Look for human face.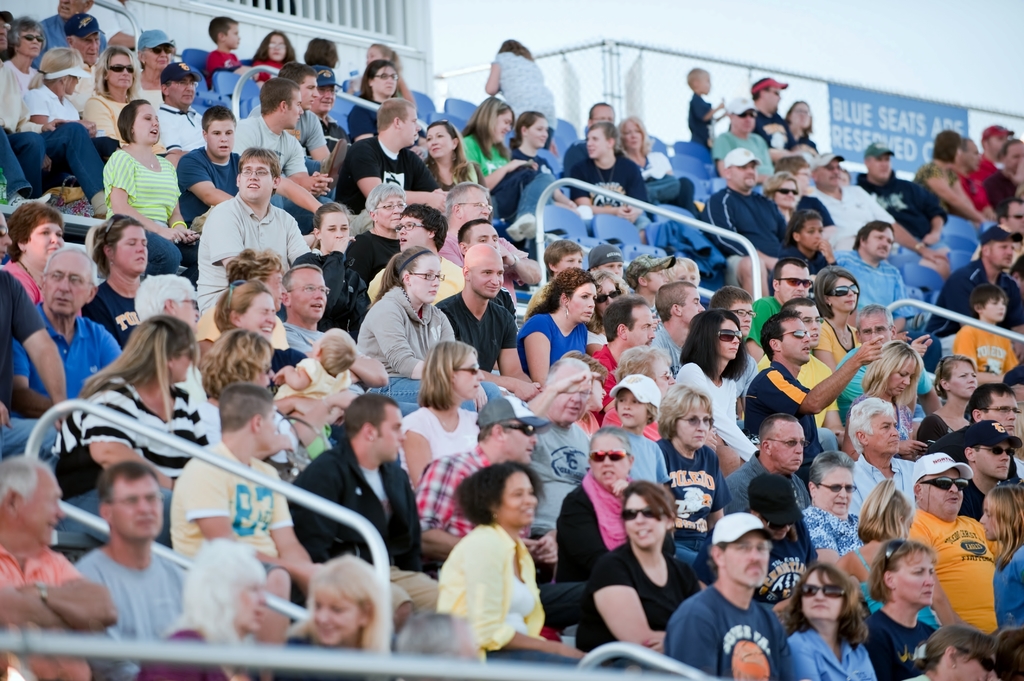
Found: l=993, t=234, r=1011, b=272.
